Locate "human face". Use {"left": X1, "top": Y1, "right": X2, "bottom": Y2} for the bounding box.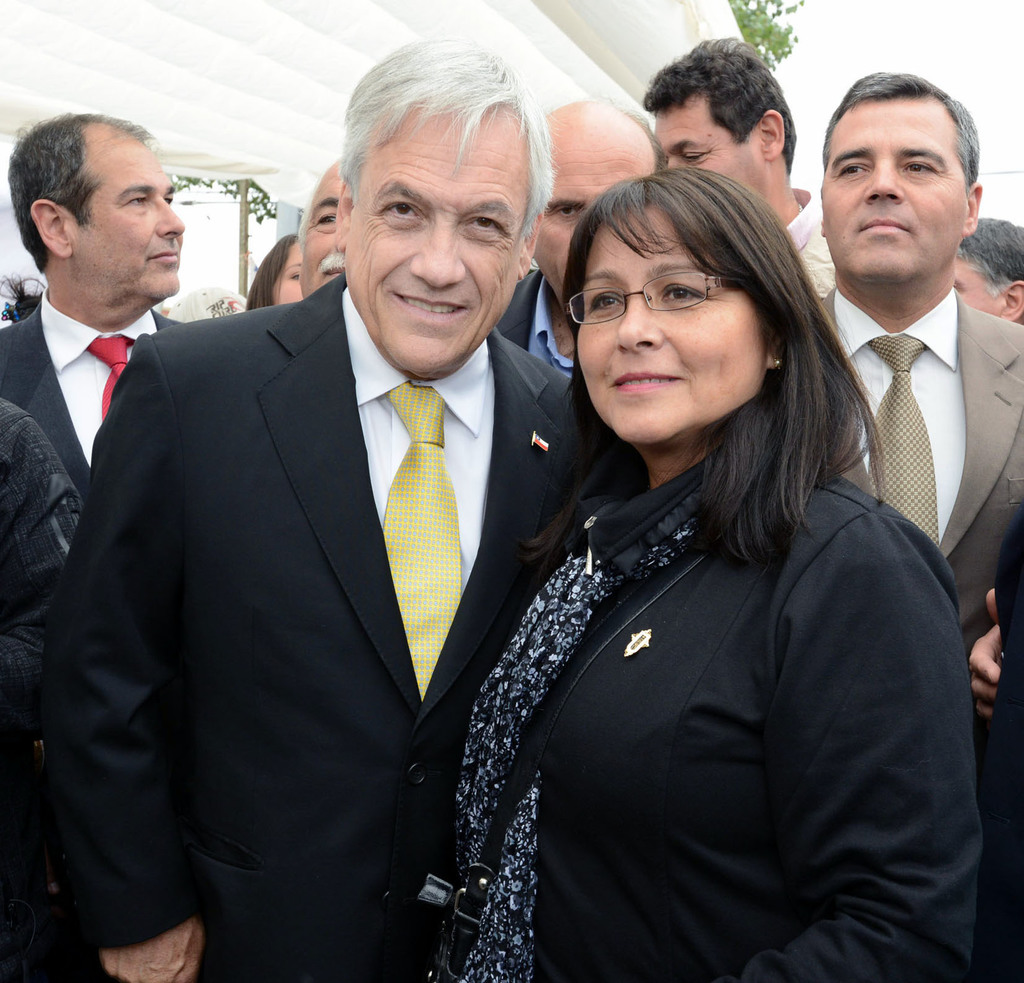
{"left": 65, "top": 125, "right": 183, "bottom": 307}.
